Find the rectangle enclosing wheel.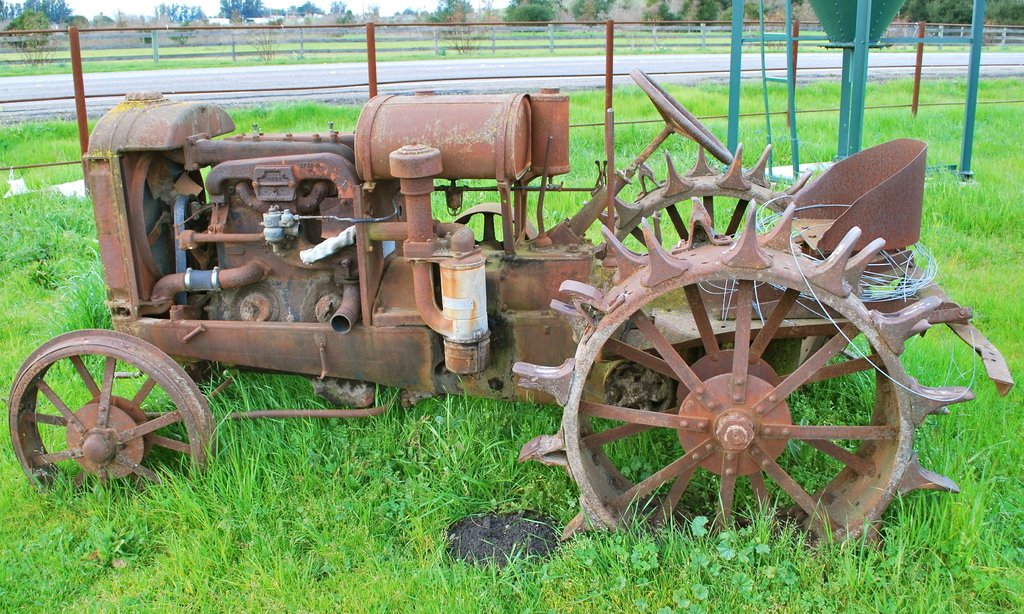
<region>516, 197, 977, 555</region>.
